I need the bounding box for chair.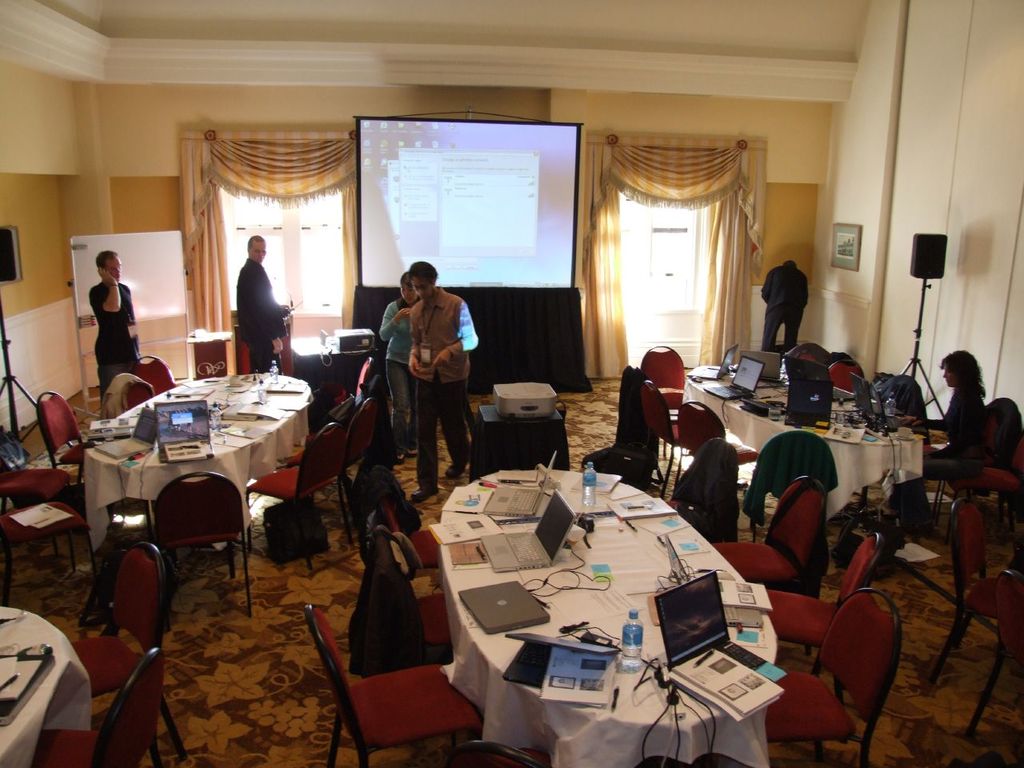
Here it is: {"left": 357, "top": 525, "right": 451, "bottom": 683}.
